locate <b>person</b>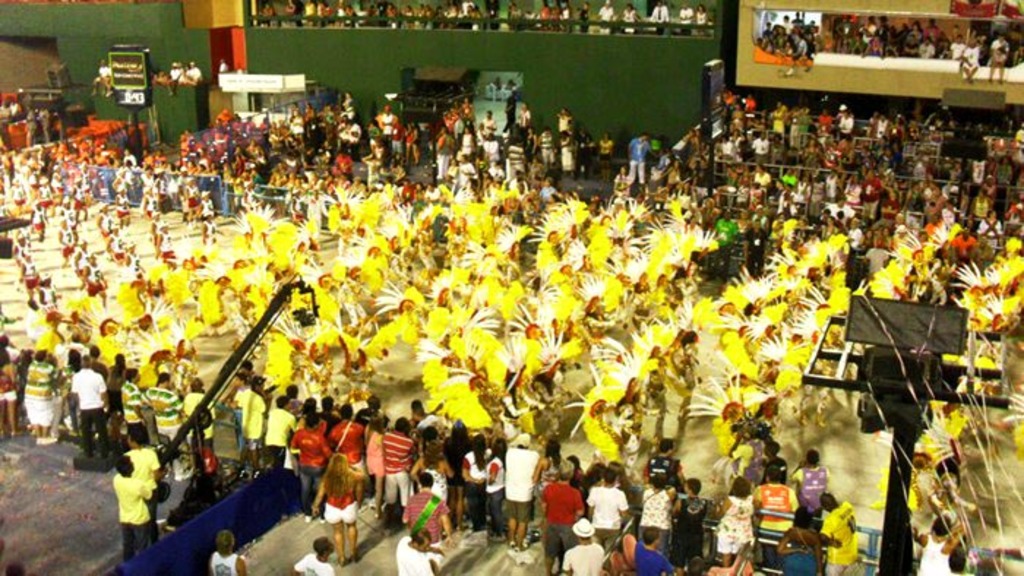
box=[815, 488, 857, 575]
